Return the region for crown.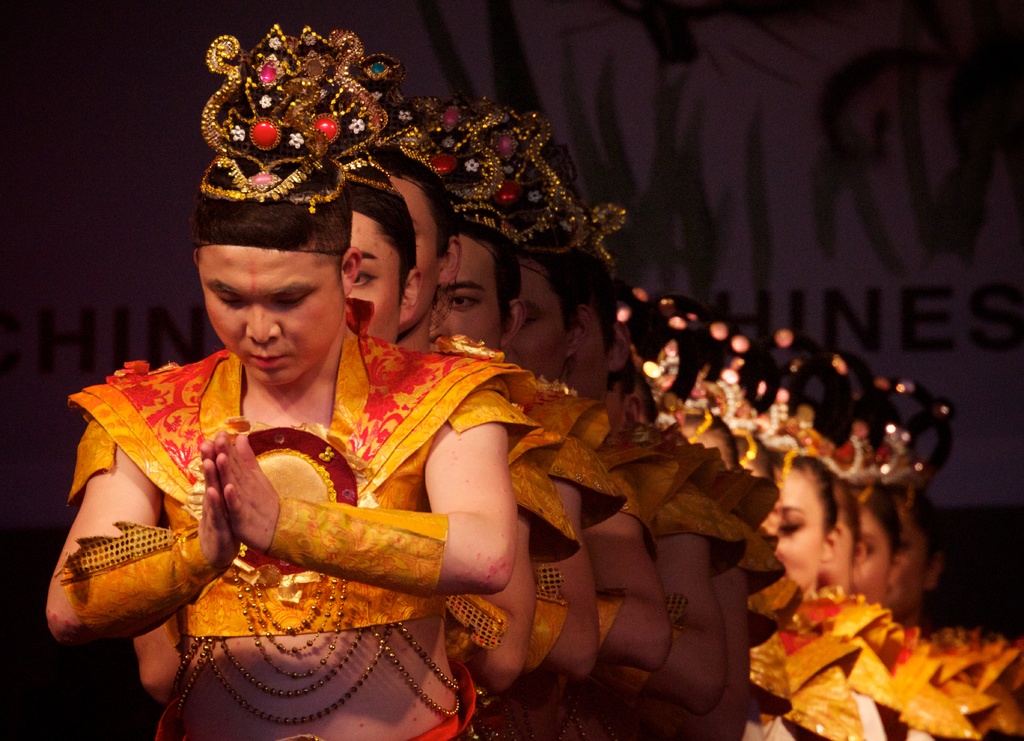
x1=495, y1=93, x2=566, y2=257.
